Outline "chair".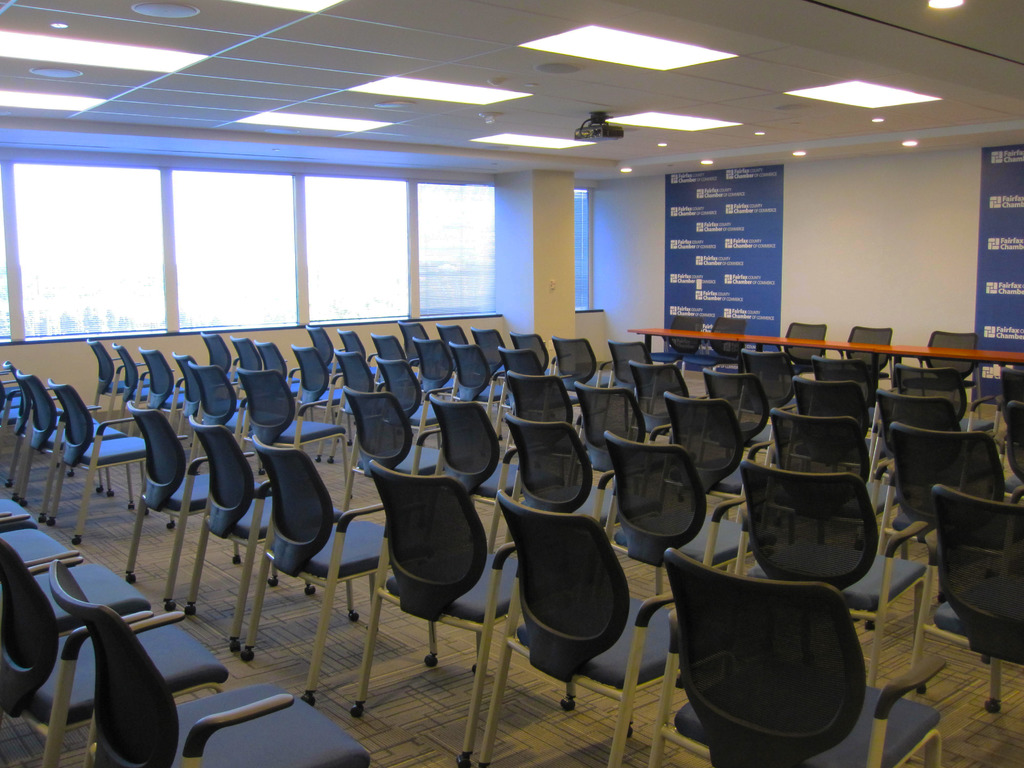
Outline: region(874, 420, 1014, 627).
